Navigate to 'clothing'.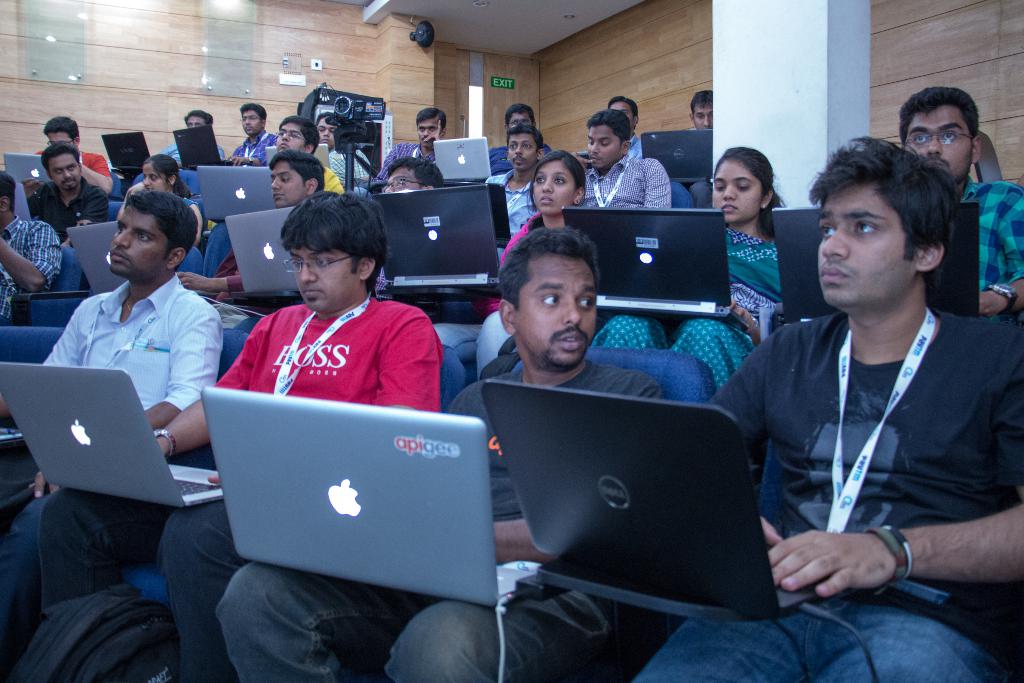
Navigation target: region(0, 289, 453, 682).
